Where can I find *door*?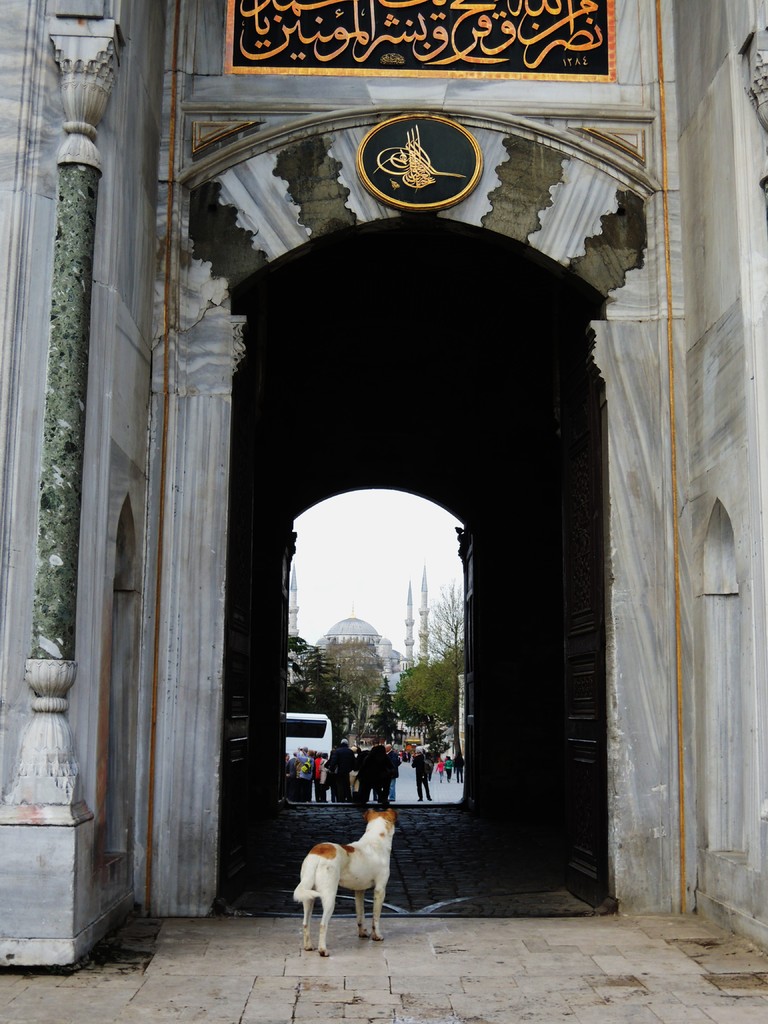
You can find it at crop(143, 111, 671, 922).
